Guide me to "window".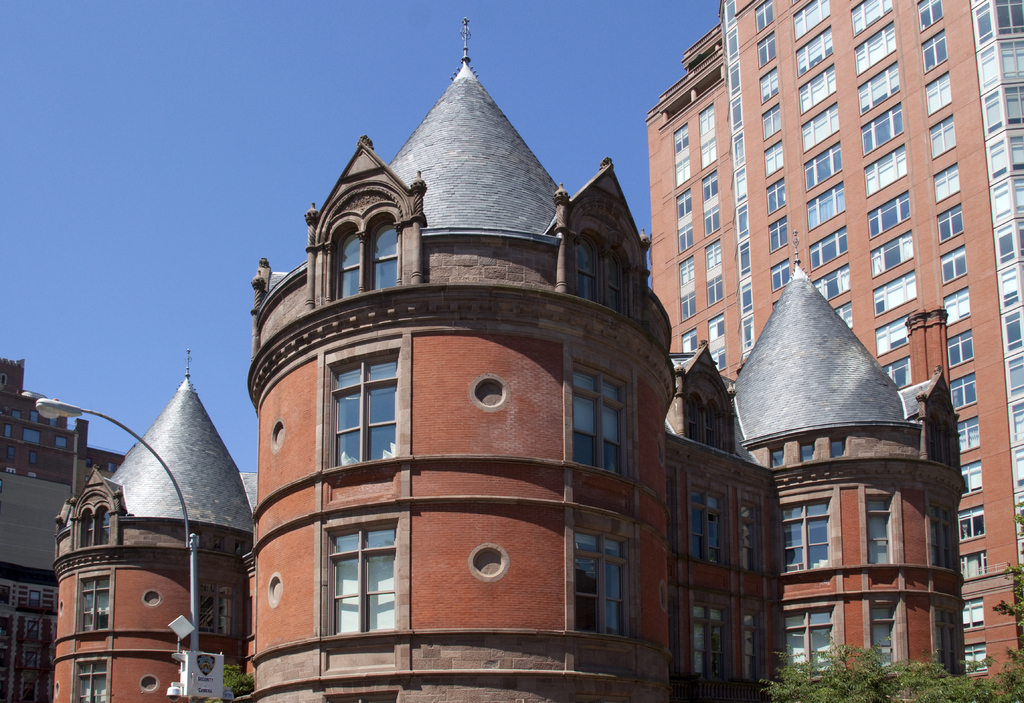
Guidance: pyautogui.locateOnScreen(783, 610, 837, 688).
